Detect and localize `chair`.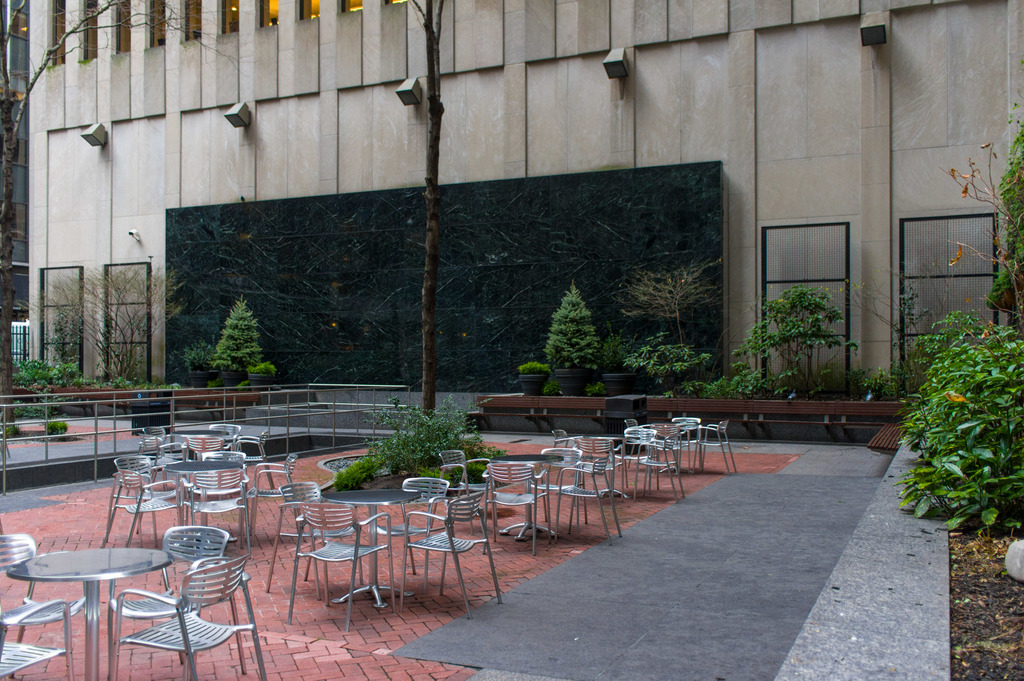
Localized at (554,427,581,449).
